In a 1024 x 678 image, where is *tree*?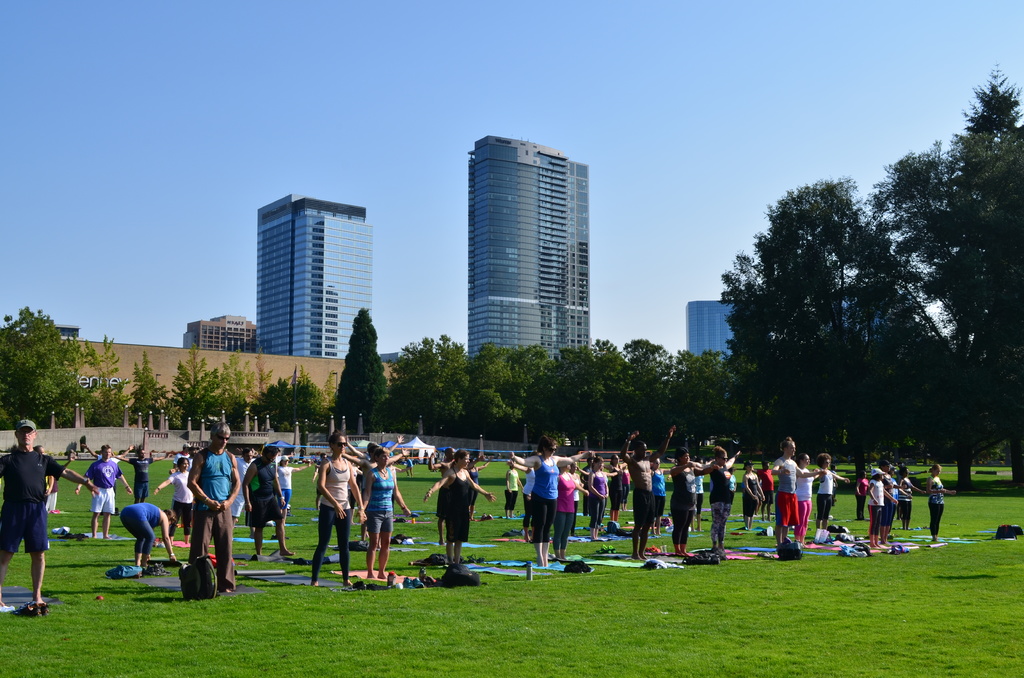
<region>163, 328, 218, 433</region>.
